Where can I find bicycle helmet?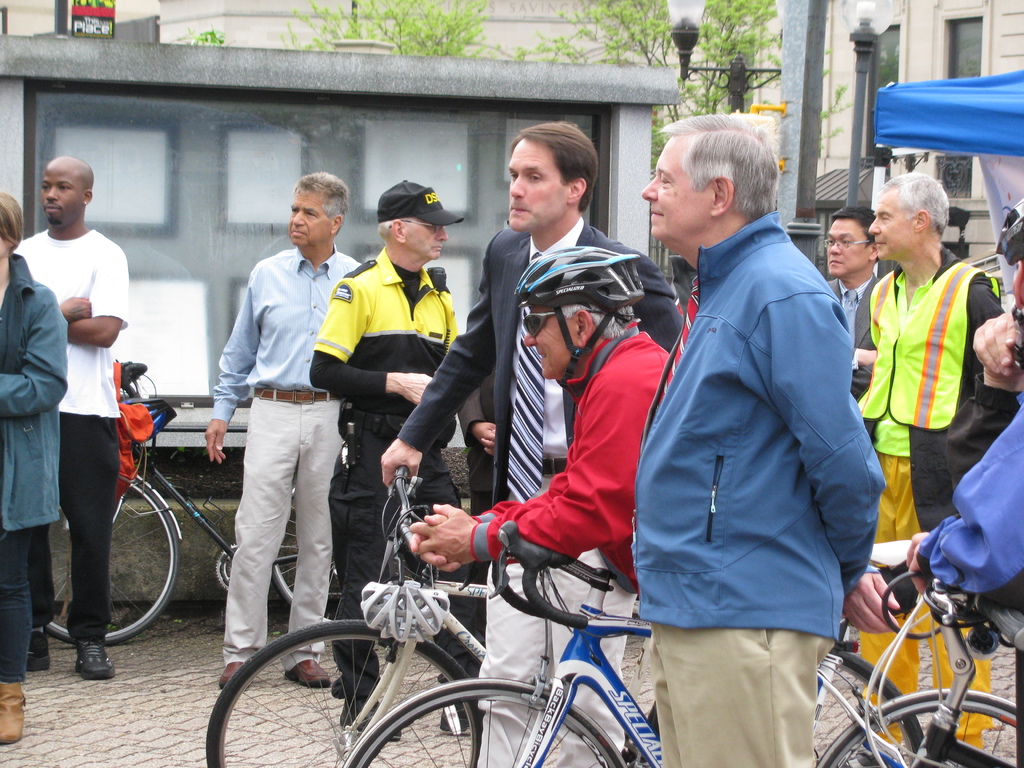
You can find it at [x1=513, y1=244, x2=640, y2=319].
